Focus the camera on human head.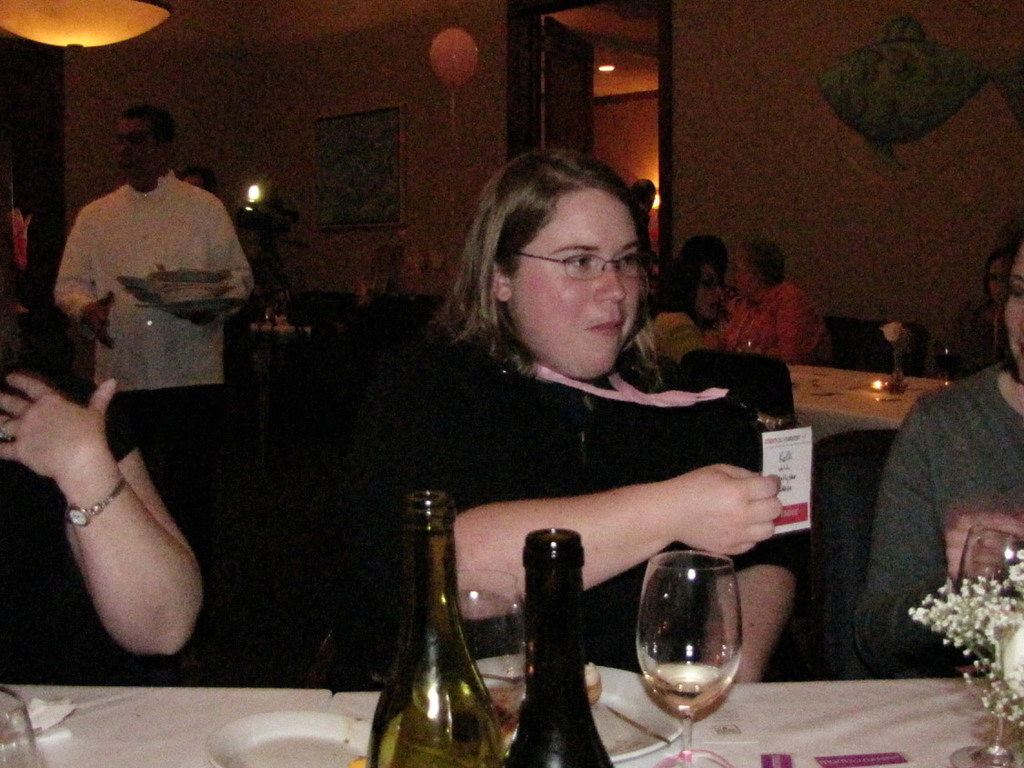
Focus region: <box>113,105,172,184</box>.
